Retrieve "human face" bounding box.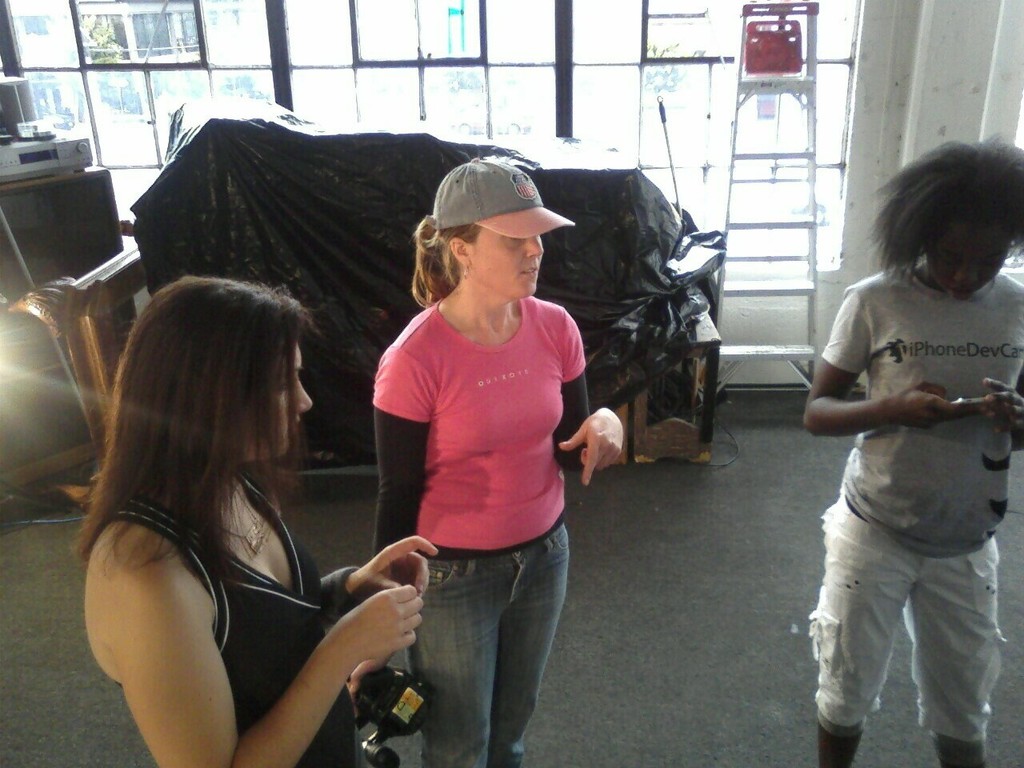
Bounding box: {"x1": 241, "y1": 330, "x2": 313, "y2": 458}.
